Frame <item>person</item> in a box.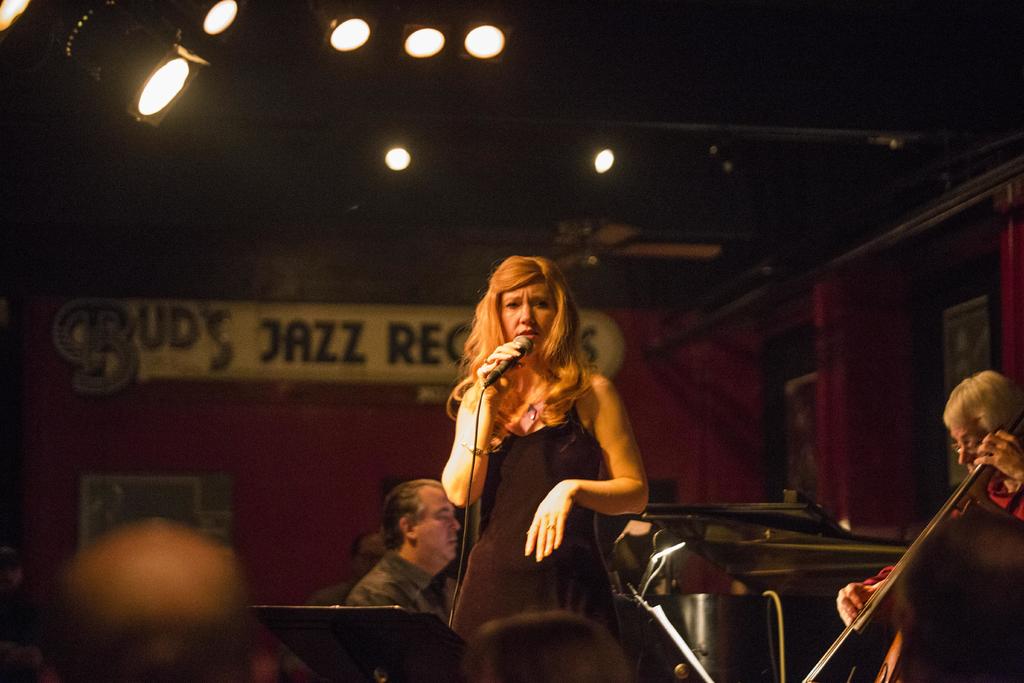
835,370,1023,682.
